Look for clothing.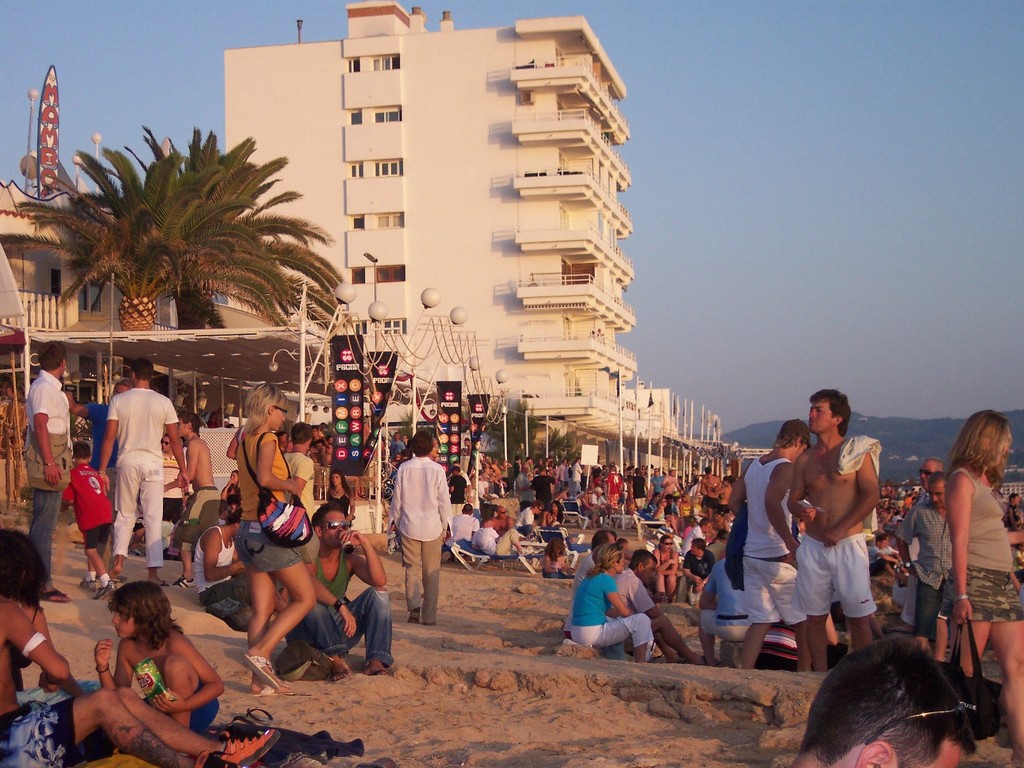
Found: l=1, t=701, r=72, b=767.
